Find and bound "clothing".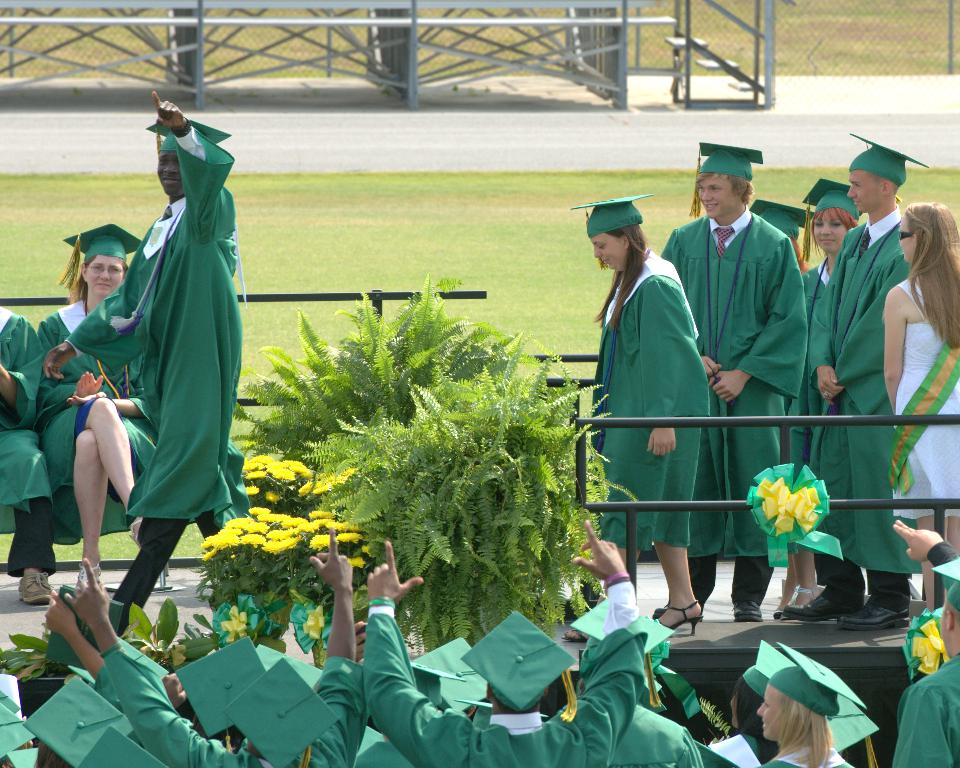
Bound: <box>31,299,159,547</box>.
